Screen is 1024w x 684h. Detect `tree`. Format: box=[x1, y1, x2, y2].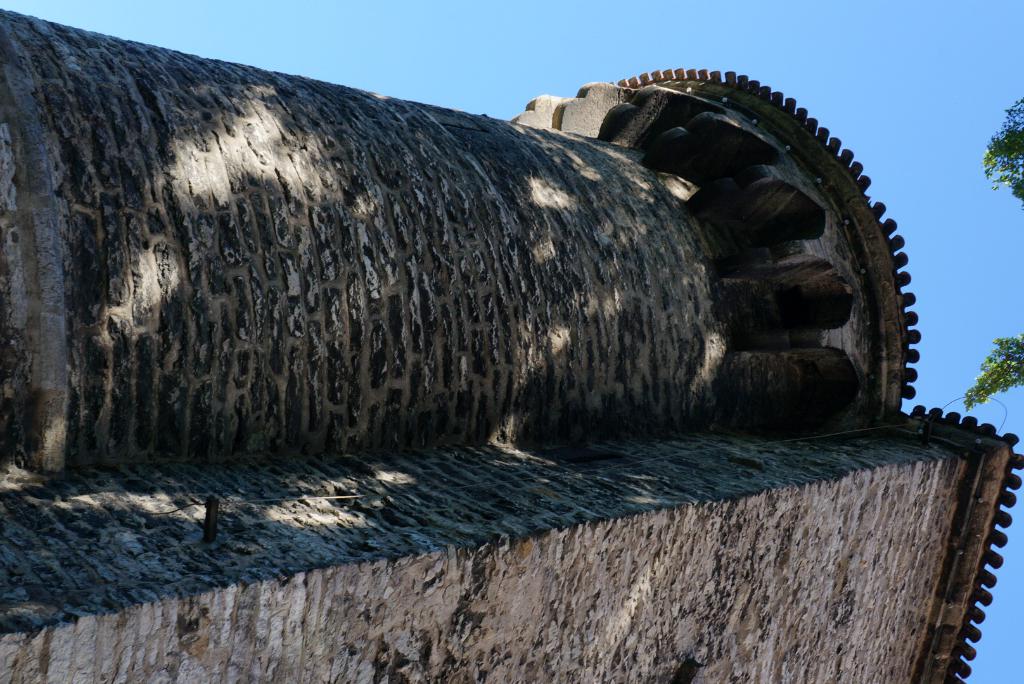
box=[964, 98, 1023, 409].
